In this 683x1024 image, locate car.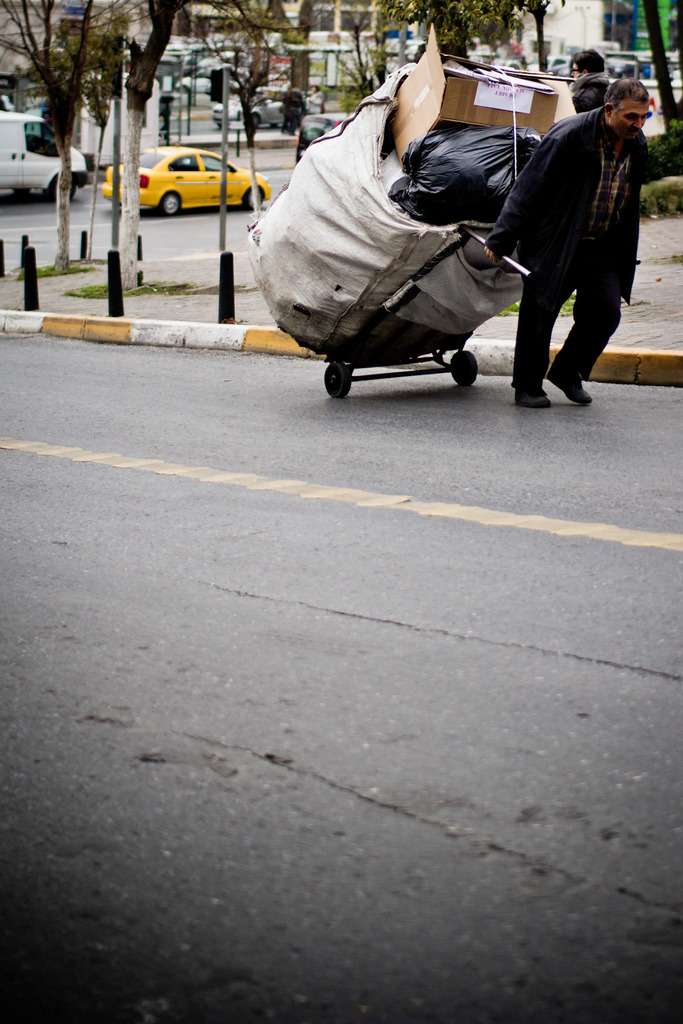
Bounding box: detection(535, 57, 573, 74).
